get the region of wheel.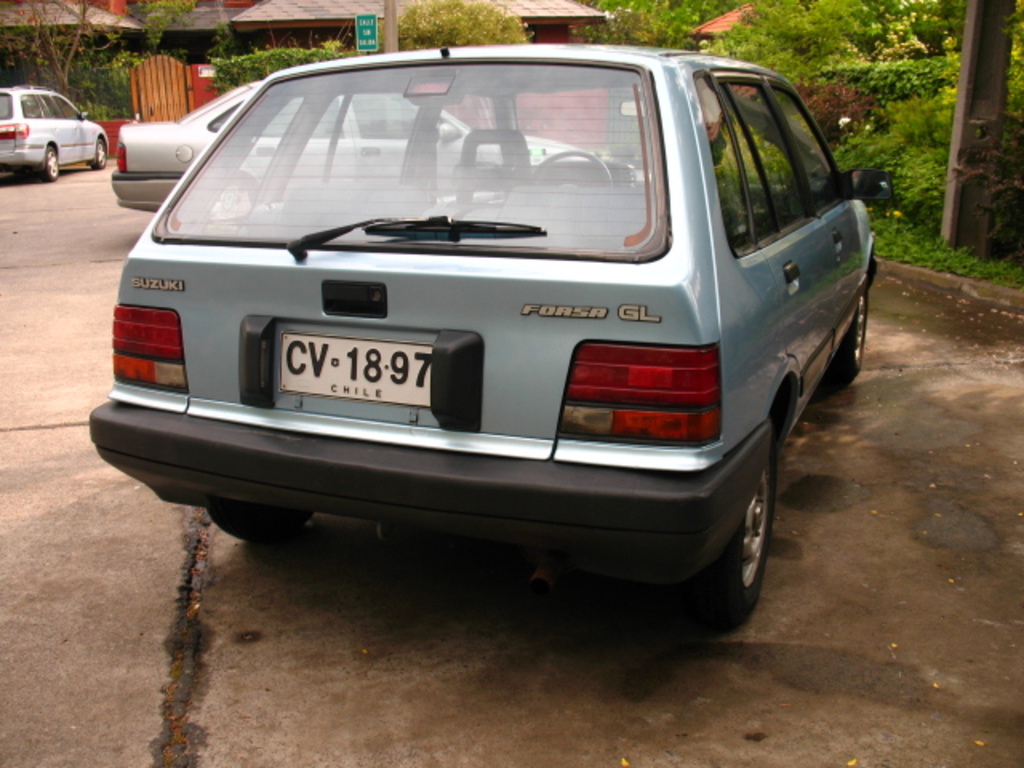
select_region(94, 133, 109, 166).
